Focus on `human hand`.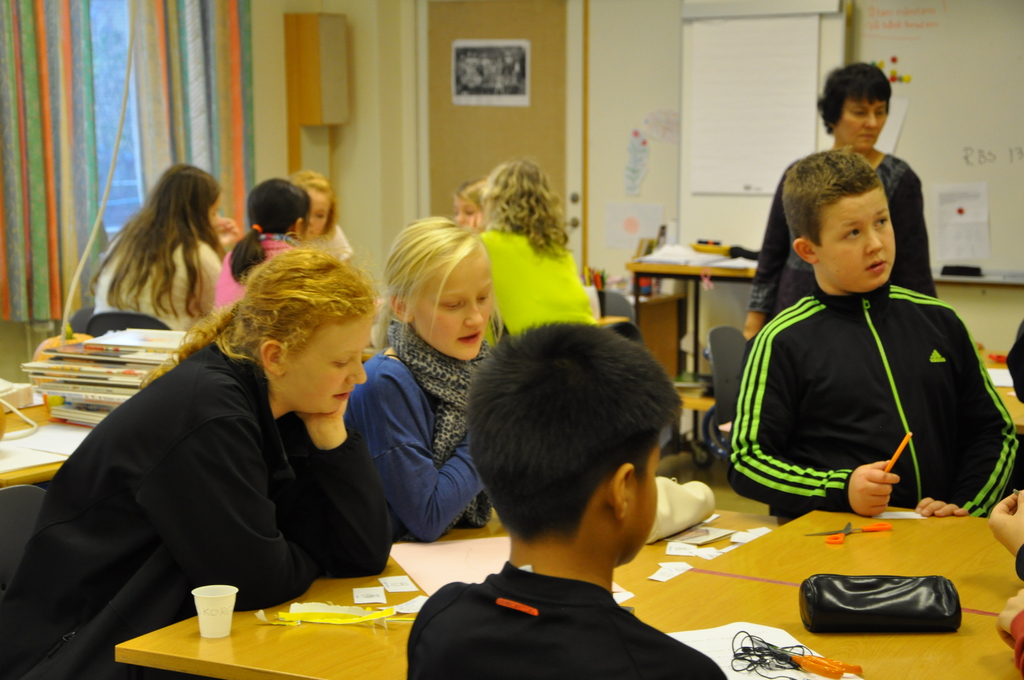
Focused at [216,214,243,248].
